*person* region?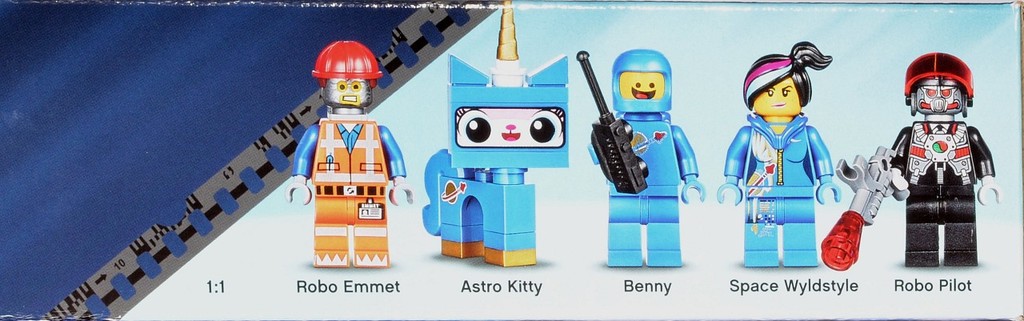
714, 43, 844, 269
